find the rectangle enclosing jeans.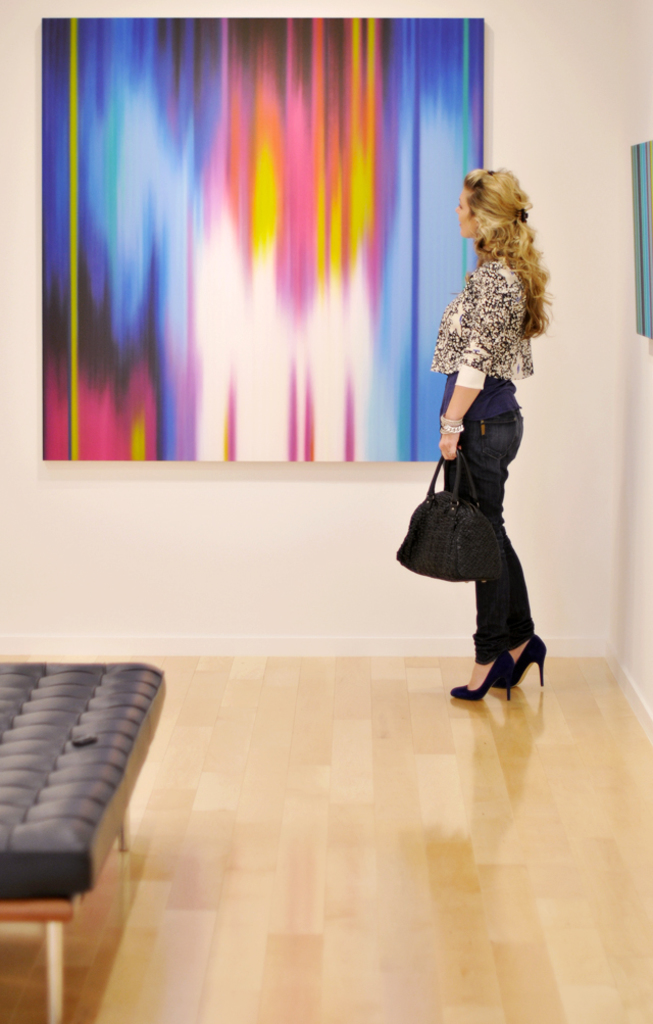
{"x1": 443, "y1": 409, "x2": 536, "y2": 664}.
